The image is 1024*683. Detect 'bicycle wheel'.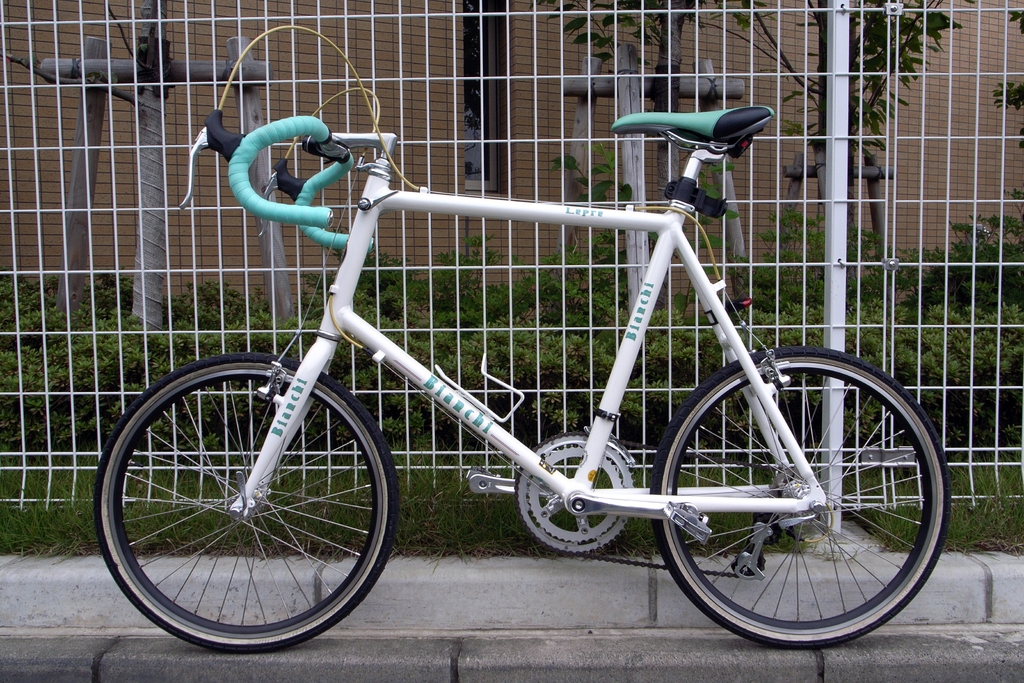
Detection: (left=95, top=354, right=394, bottom=650).
